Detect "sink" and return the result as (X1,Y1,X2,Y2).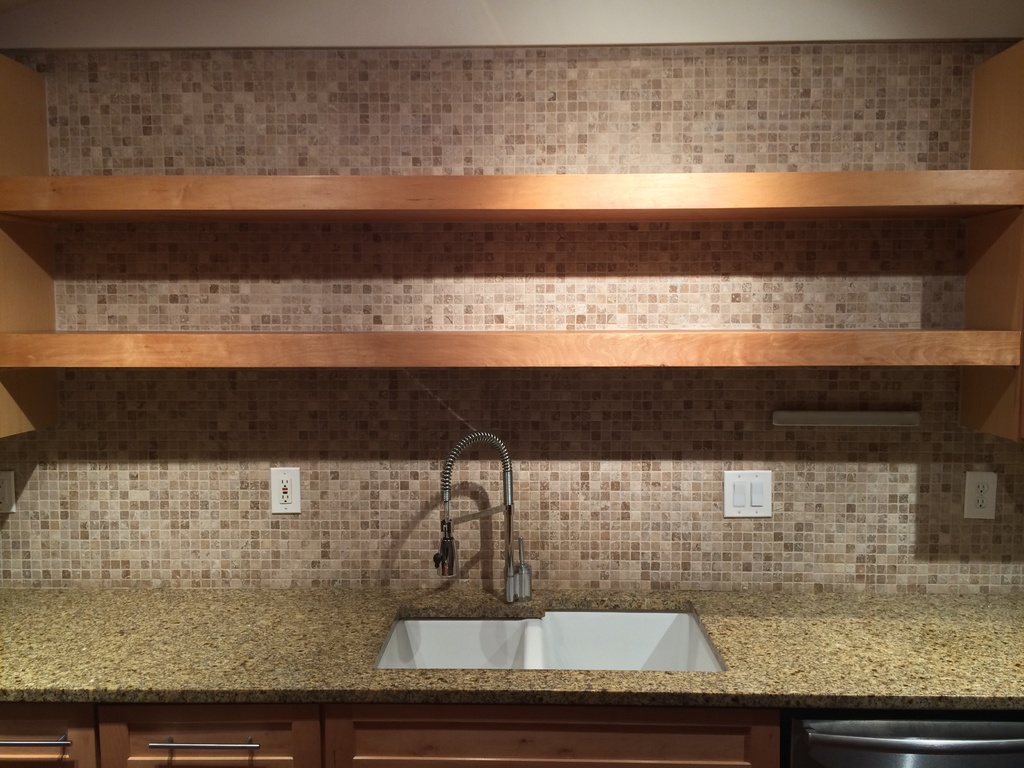
(370,429,730,676).
